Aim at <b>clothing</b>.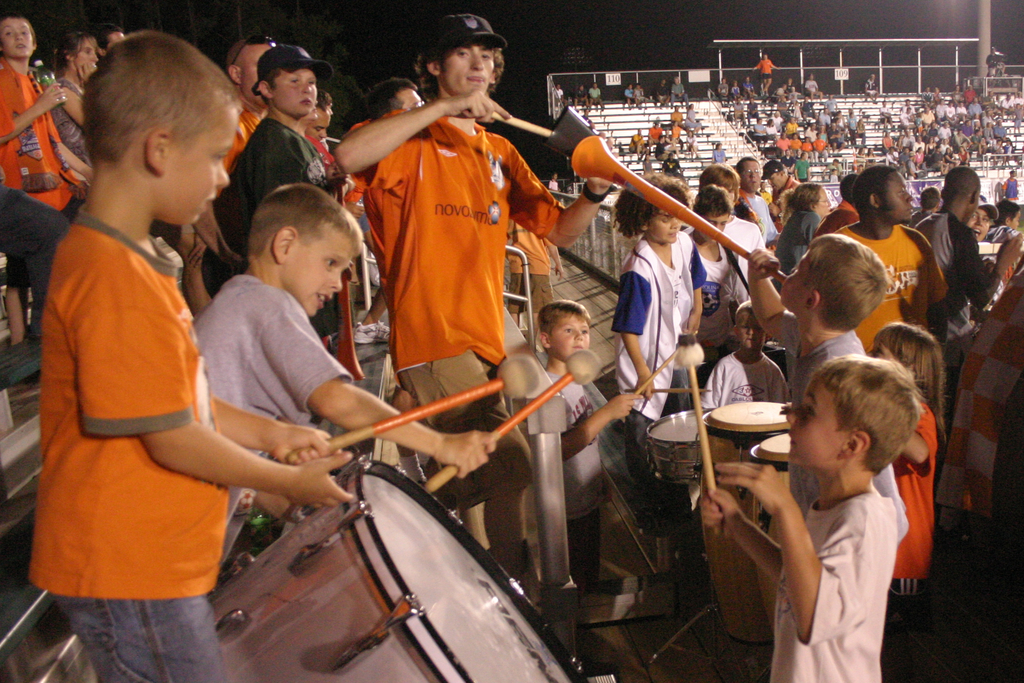
Aimed at [left=883, top=407, right=939, bottom=582].
